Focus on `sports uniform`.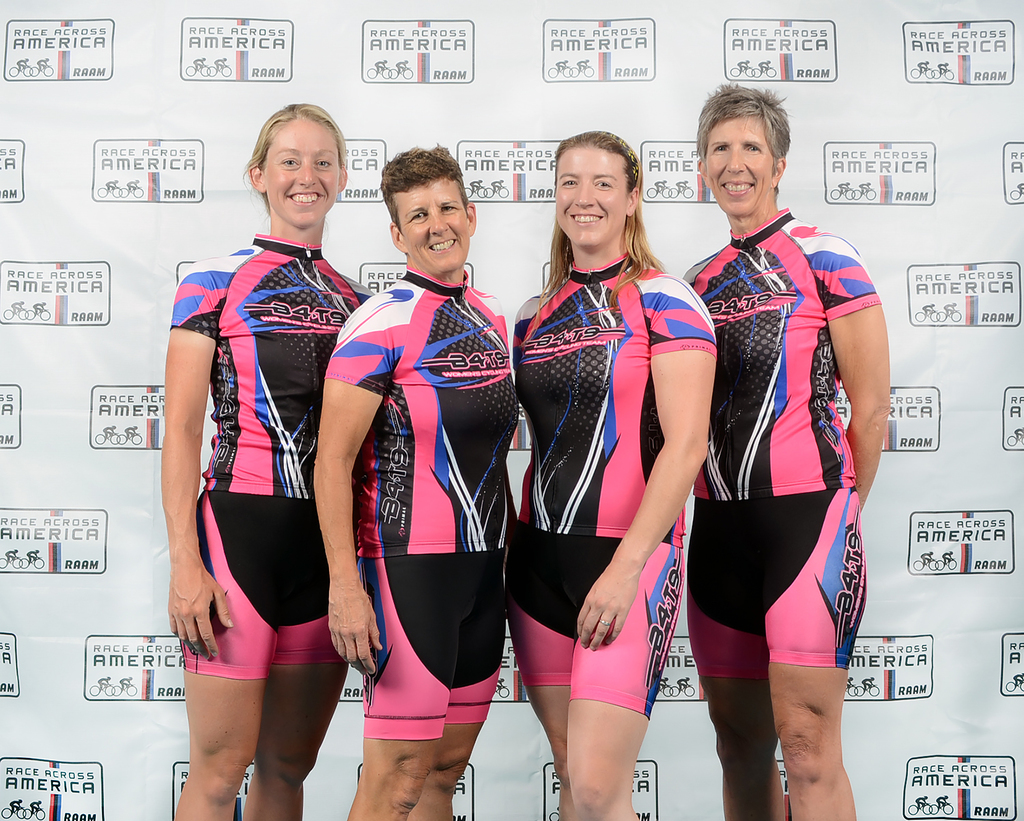
Focused at (684, 210, 885, 688).
